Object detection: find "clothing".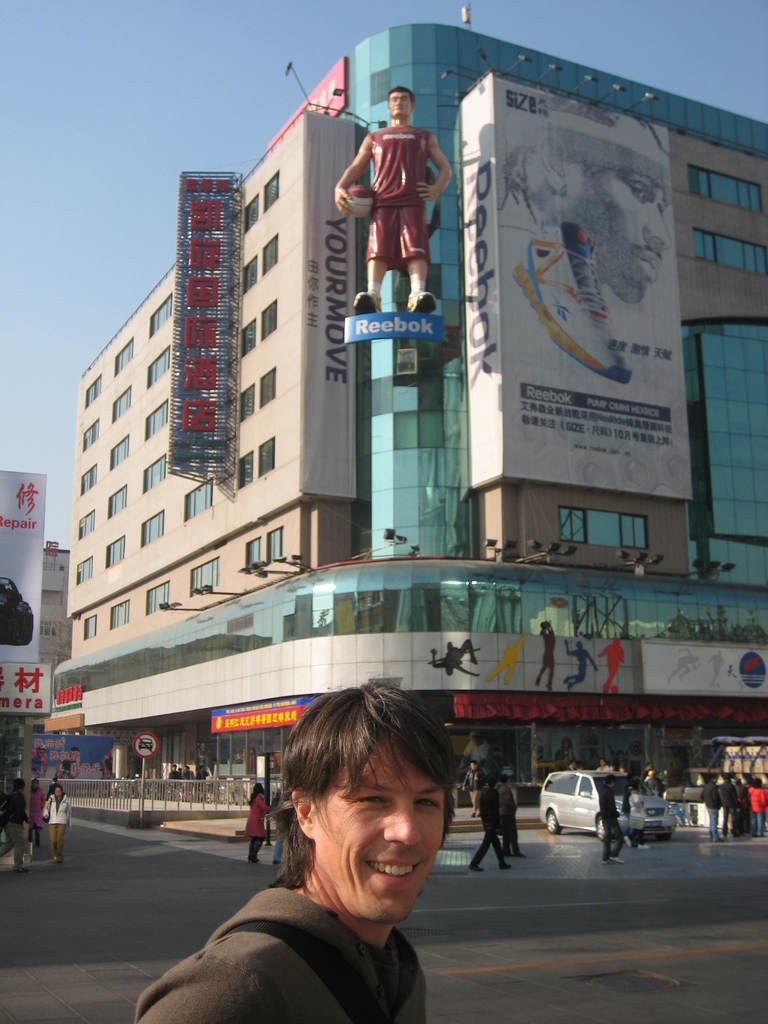
bbox=(589, 783, 626, 860).
